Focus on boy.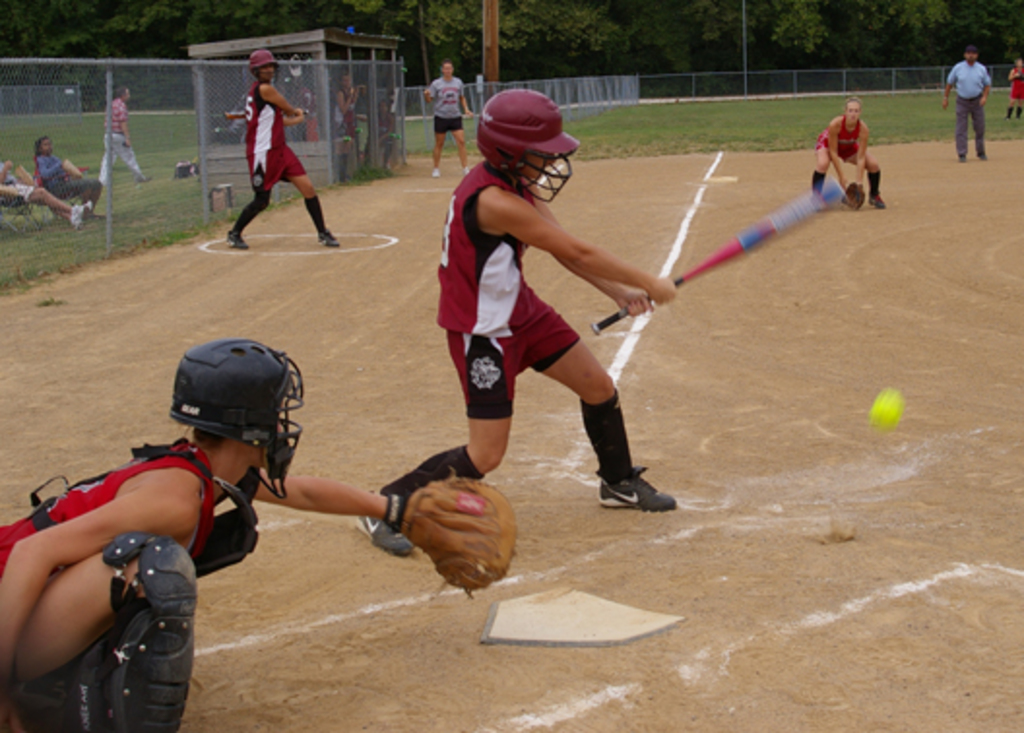
Focused at rect(227, 48, 337, 246).
